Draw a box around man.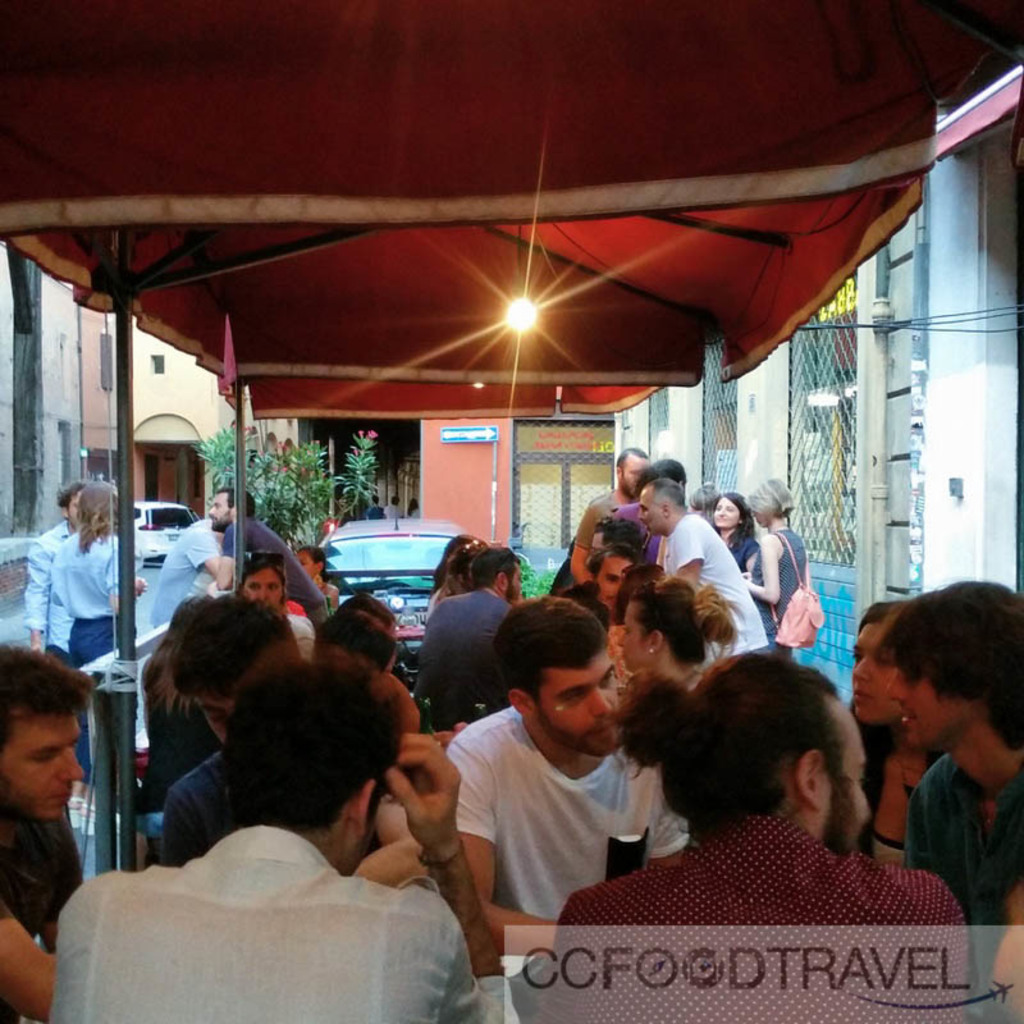
[877,579,1023,1023].
